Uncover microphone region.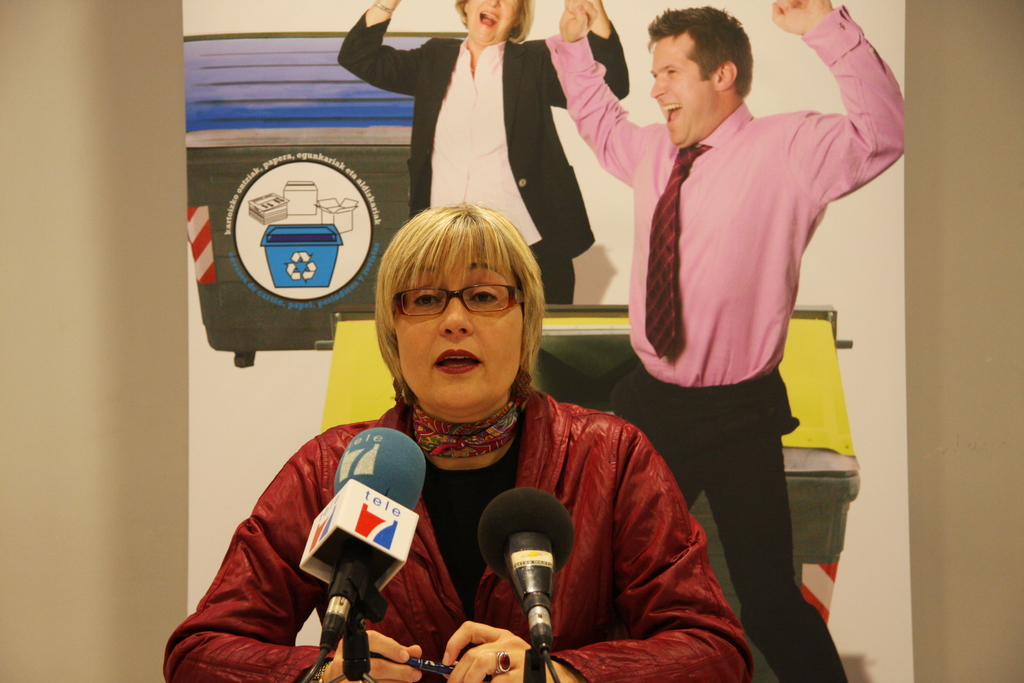
Uncovered: select_region(468, 502, 585, 653).
